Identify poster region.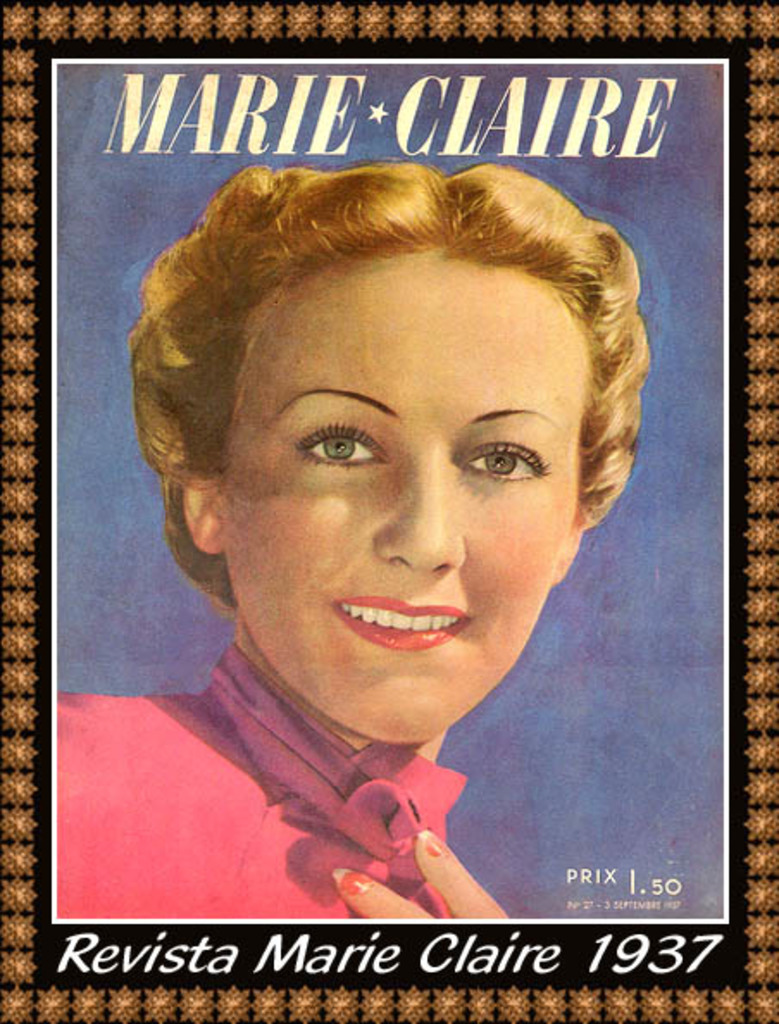
Region: {"left": 43, "top": 38, "right": 777, "bottom": 971}.
